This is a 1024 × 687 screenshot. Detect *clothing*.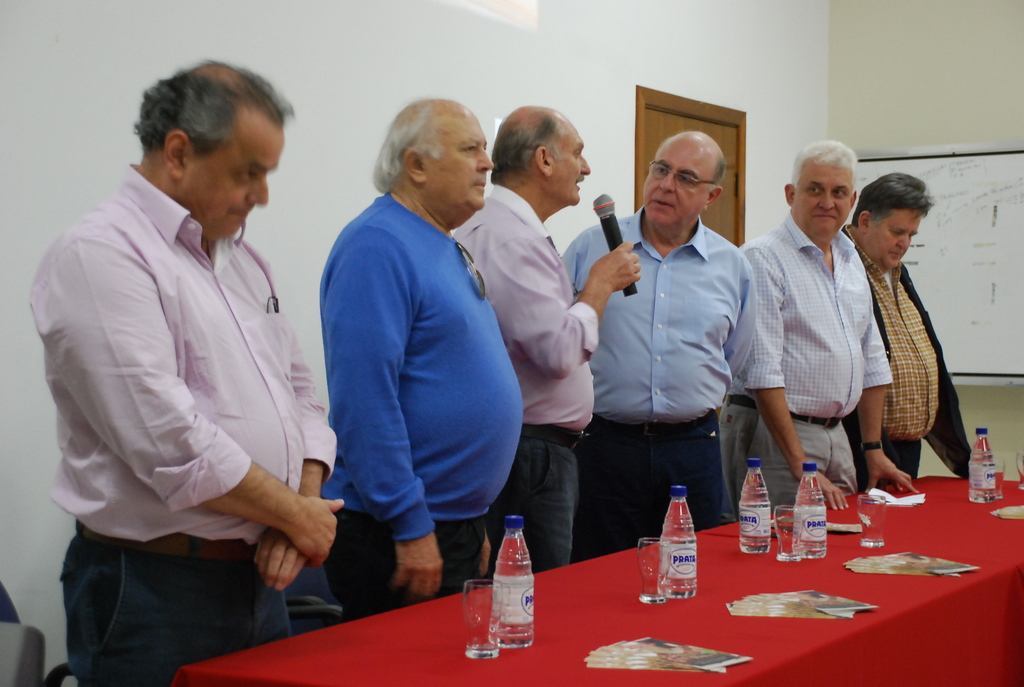
region(732, 216, 893, 519).
